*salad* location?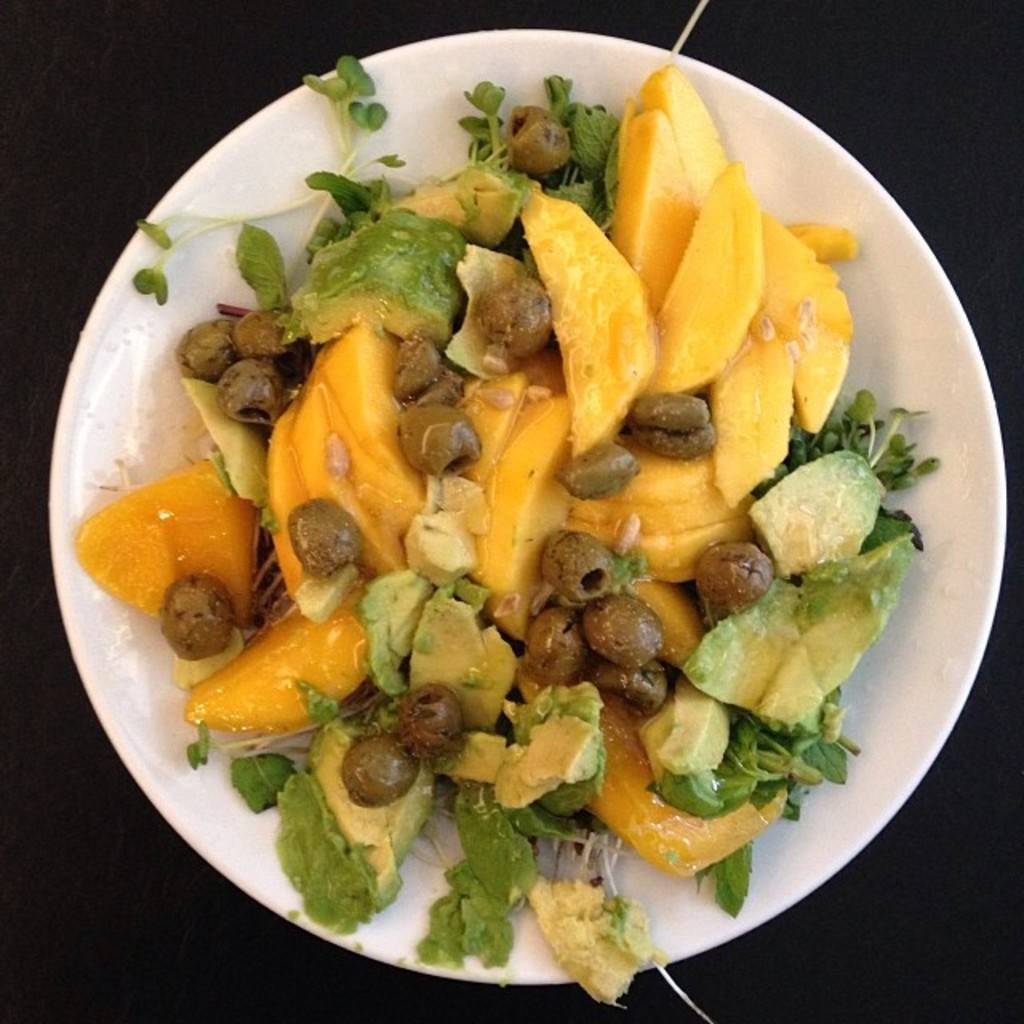
bbox(74, 0, 926, 1022)
